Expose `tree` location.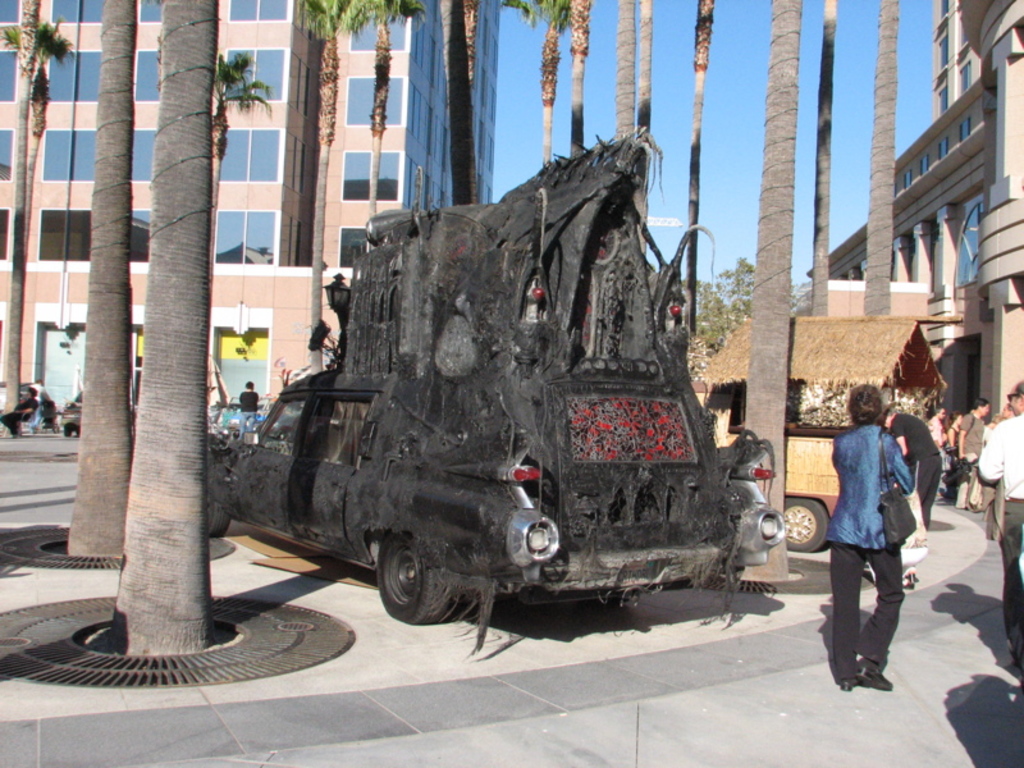
Exposed at crop(0, 0, 72, 436).
